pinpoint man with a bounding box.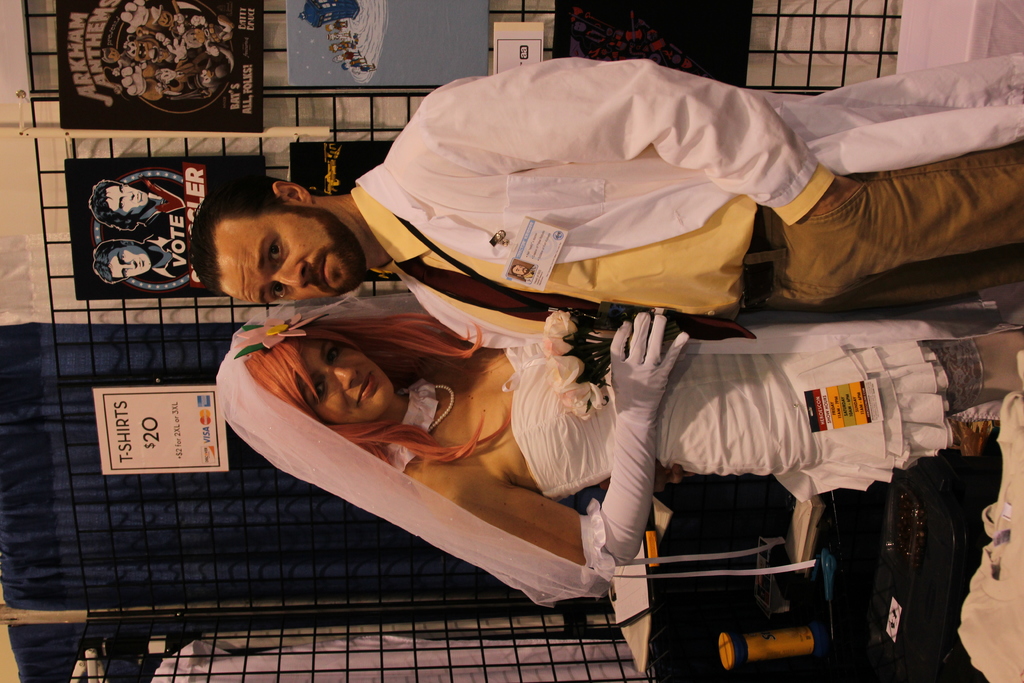
(x1=186, y1=54, x2=1023, y2=345).
